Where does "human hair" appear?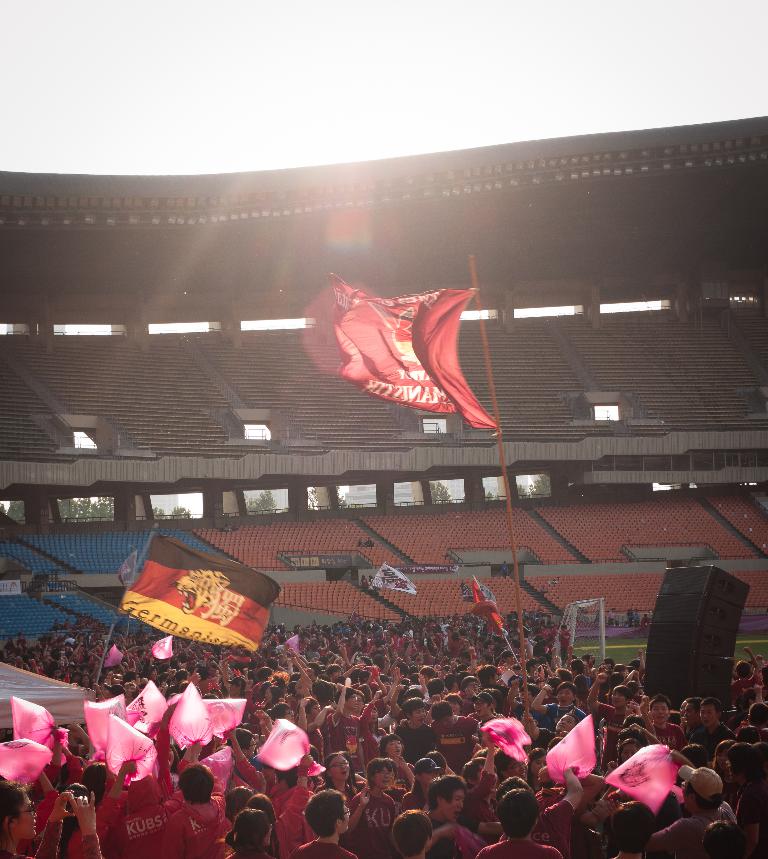
Appears at (621, 730, 647, 746).
